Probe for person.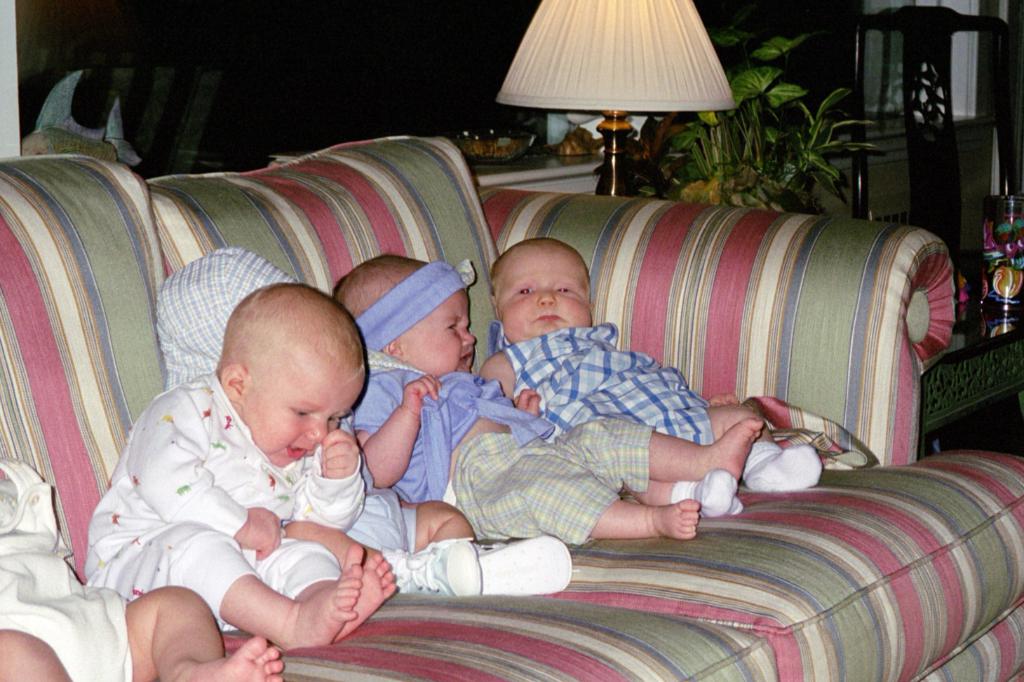
Probe result: crop(97, 276, 400, 660).
